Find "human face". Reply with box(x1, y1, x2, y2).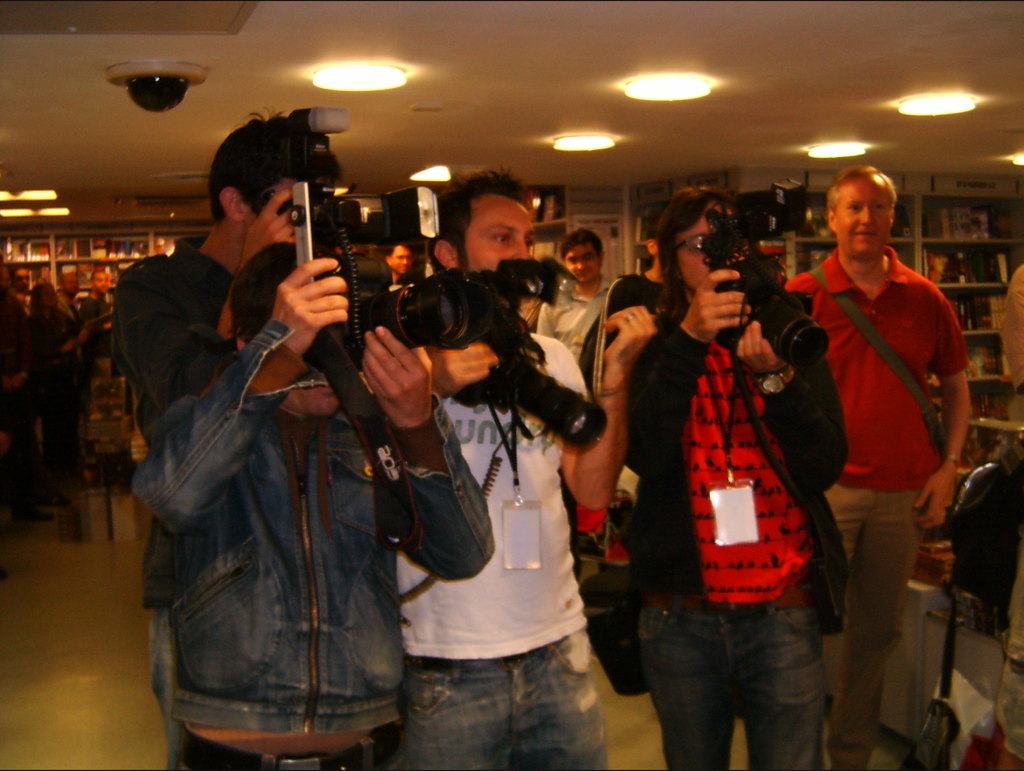
box(842, 158, 884, 252).
